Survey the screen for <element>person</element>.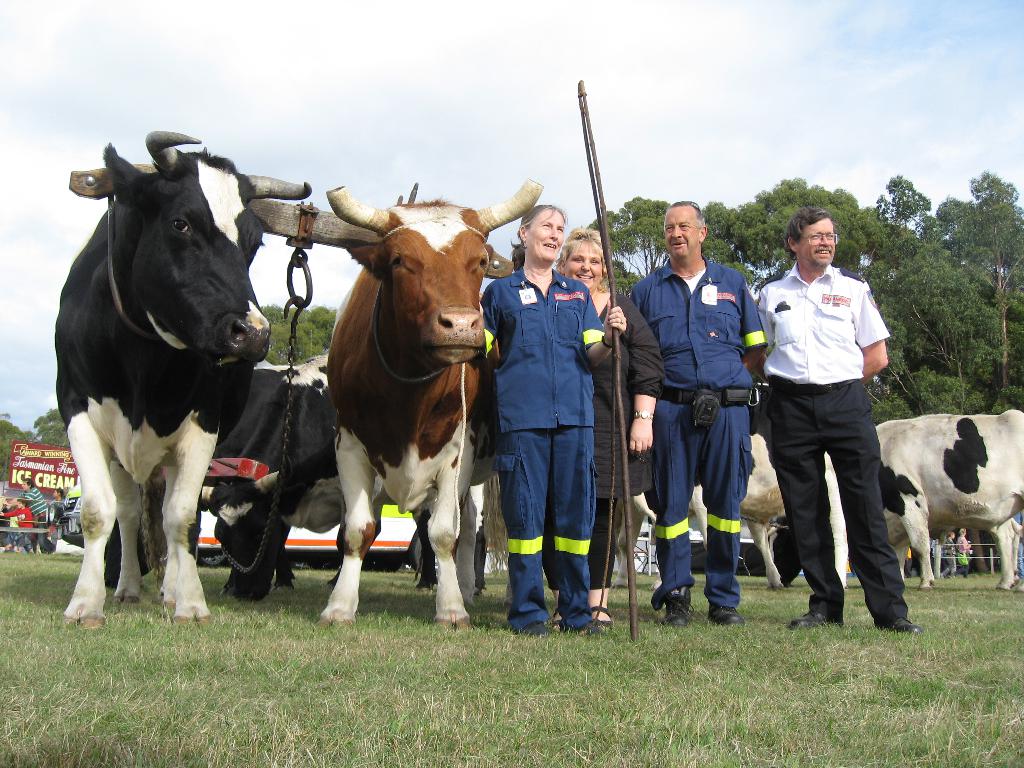
Survey found: <bbox>630, 200, 769, 630</bbox>.
